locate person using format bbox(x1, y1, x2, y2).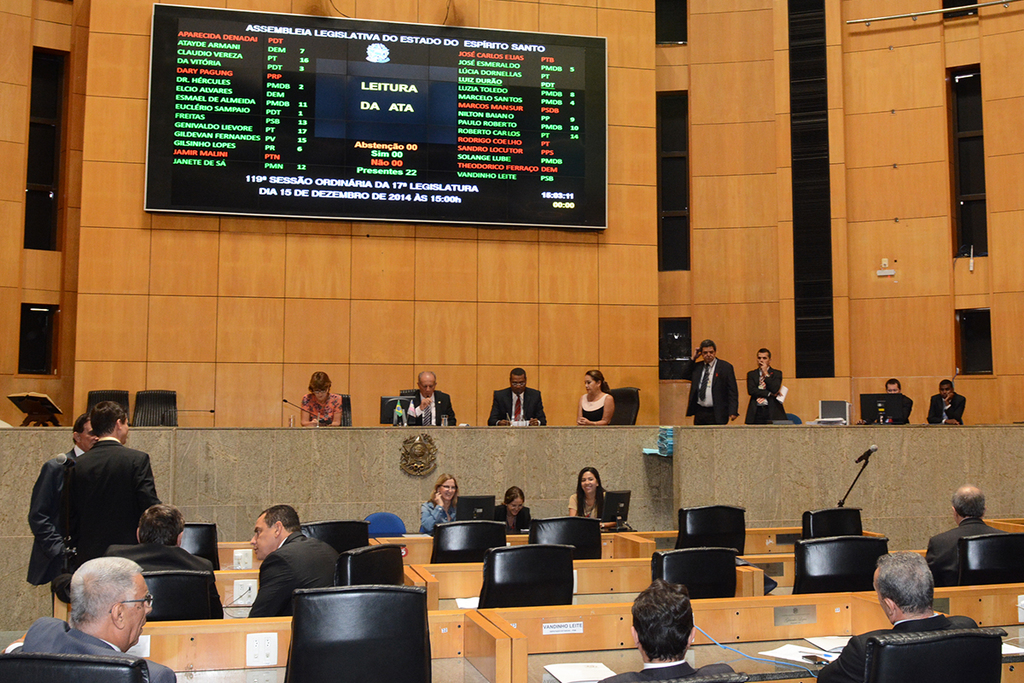
bbox(15, 552, 177, 682).
